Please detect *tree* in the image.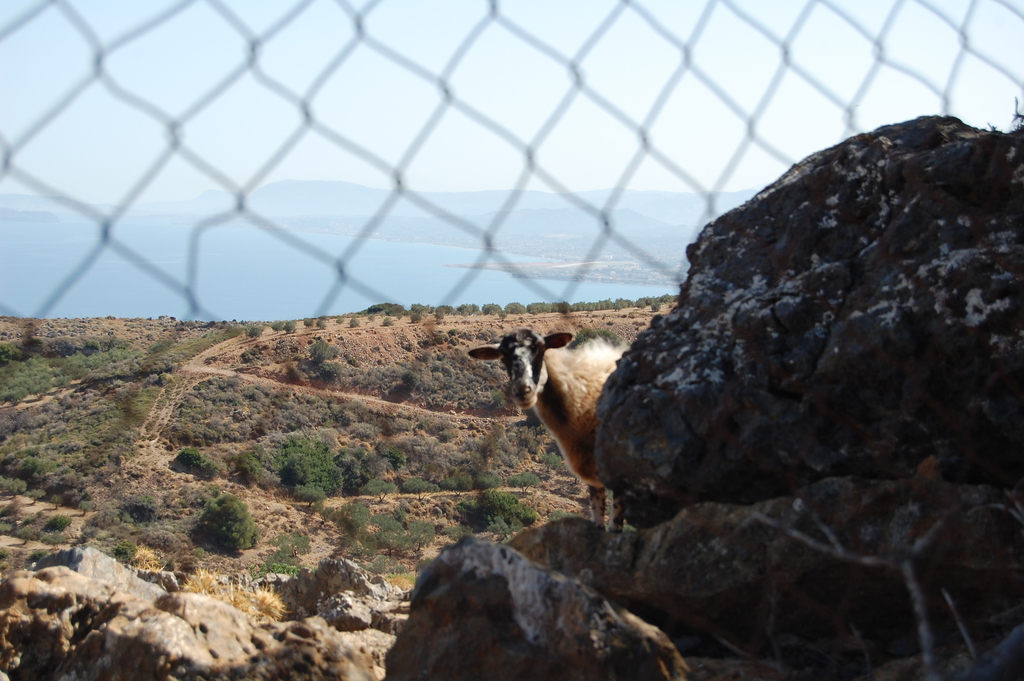
(273, 533, 323, 559).
